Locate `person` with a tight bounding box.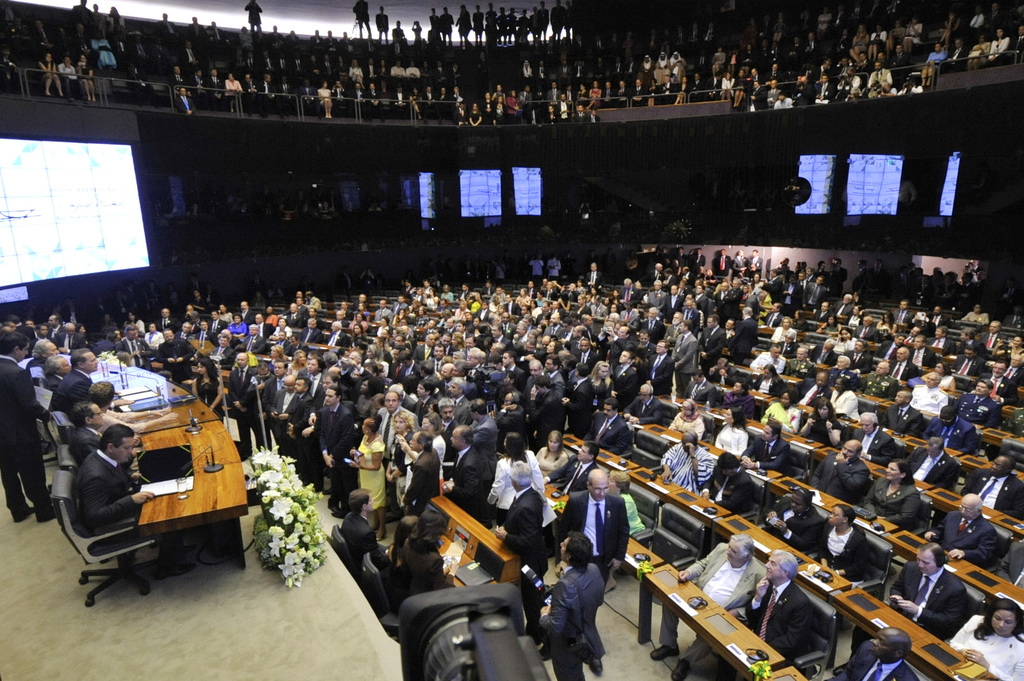
detection(449, 419, 490, 521).
